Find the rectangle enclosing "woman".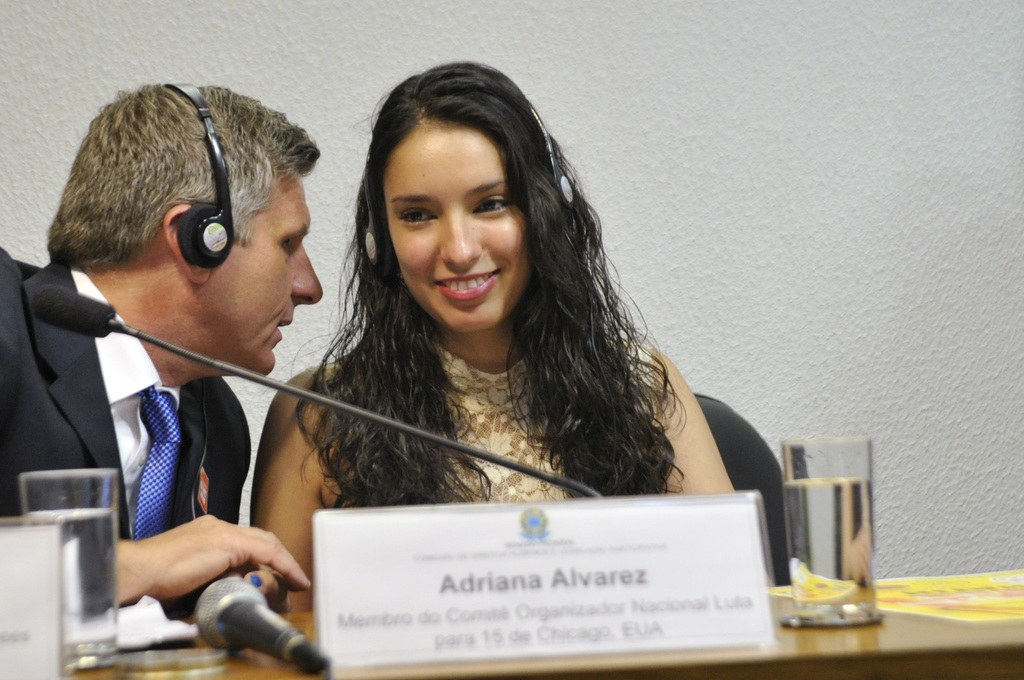
(234, 64, 755, 602).
